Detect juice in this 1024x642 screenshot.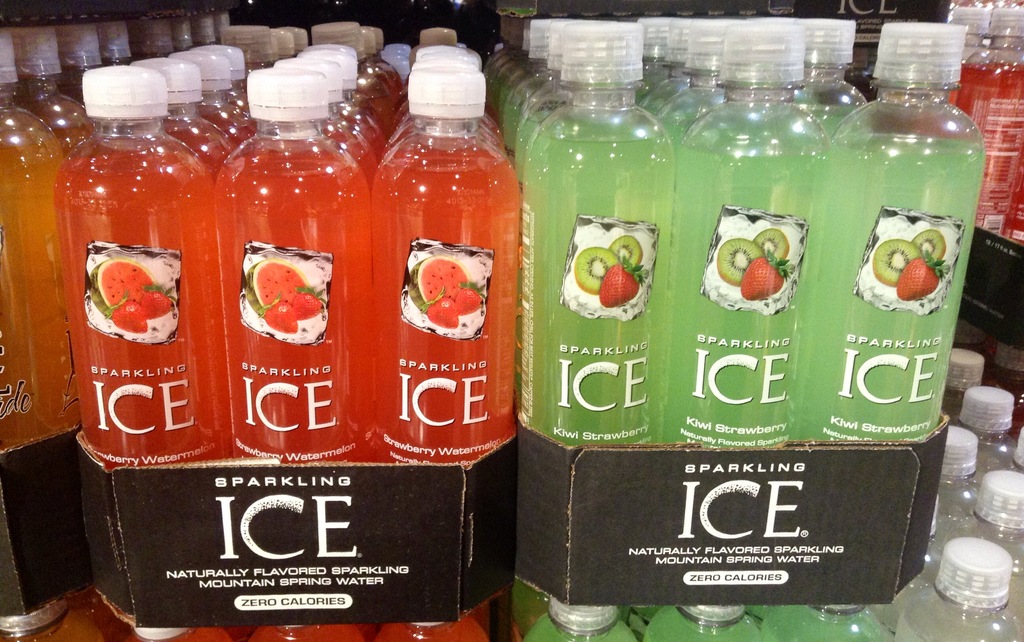
Detection: 785,17,865,131.
